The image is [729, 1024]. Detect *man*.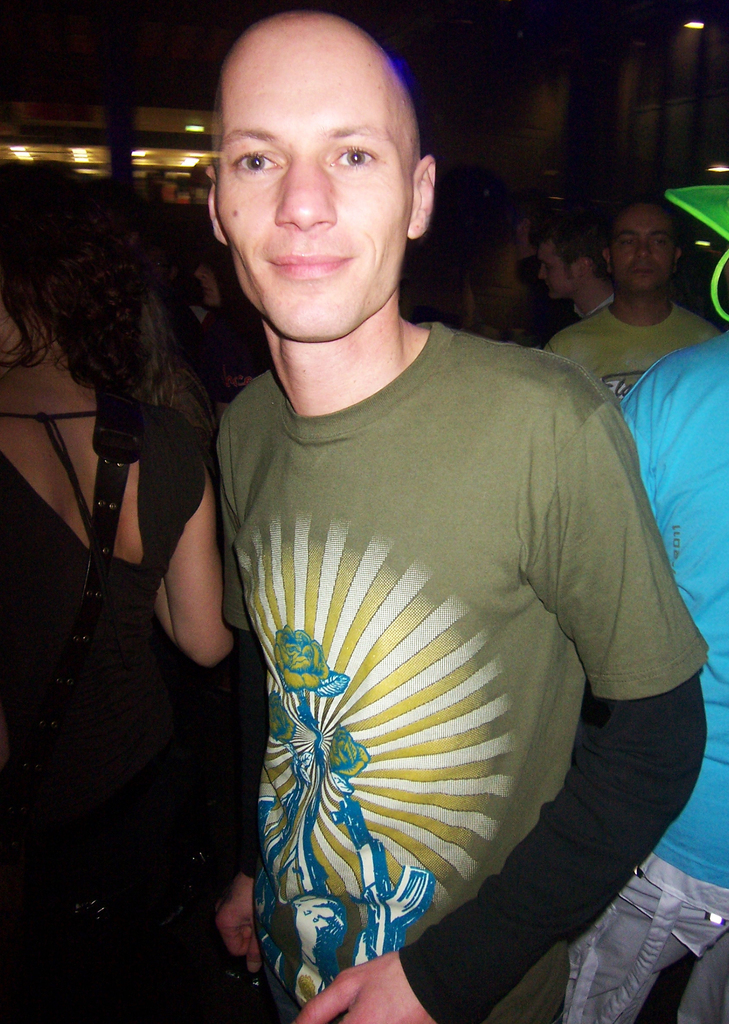
Detection: [left=133, top=38, right=691, bottom=1018].
